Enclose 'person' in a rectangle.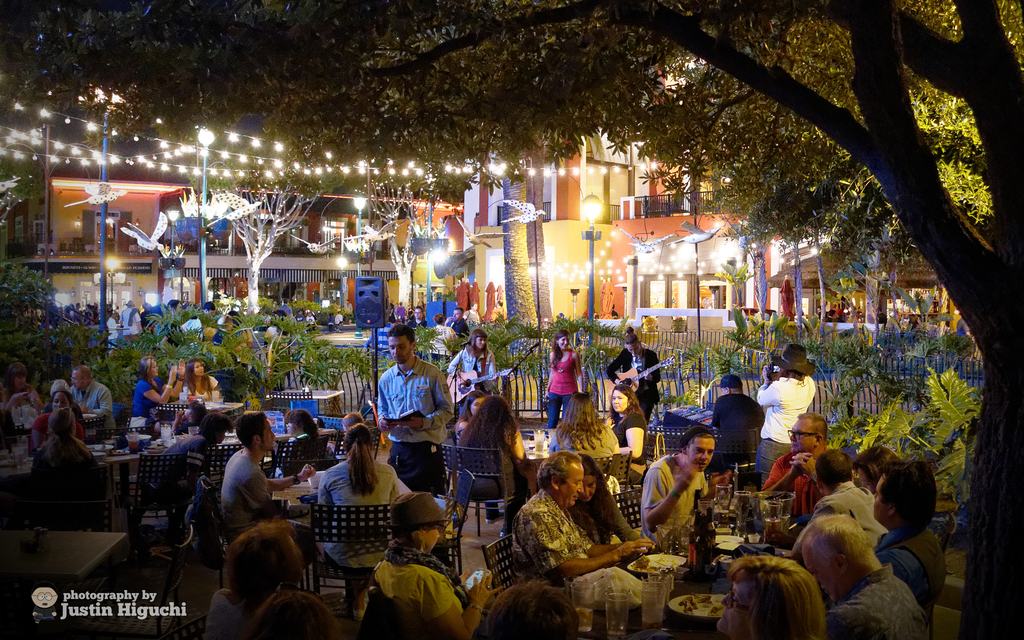
bbox=[490, 572, 578, 639].
